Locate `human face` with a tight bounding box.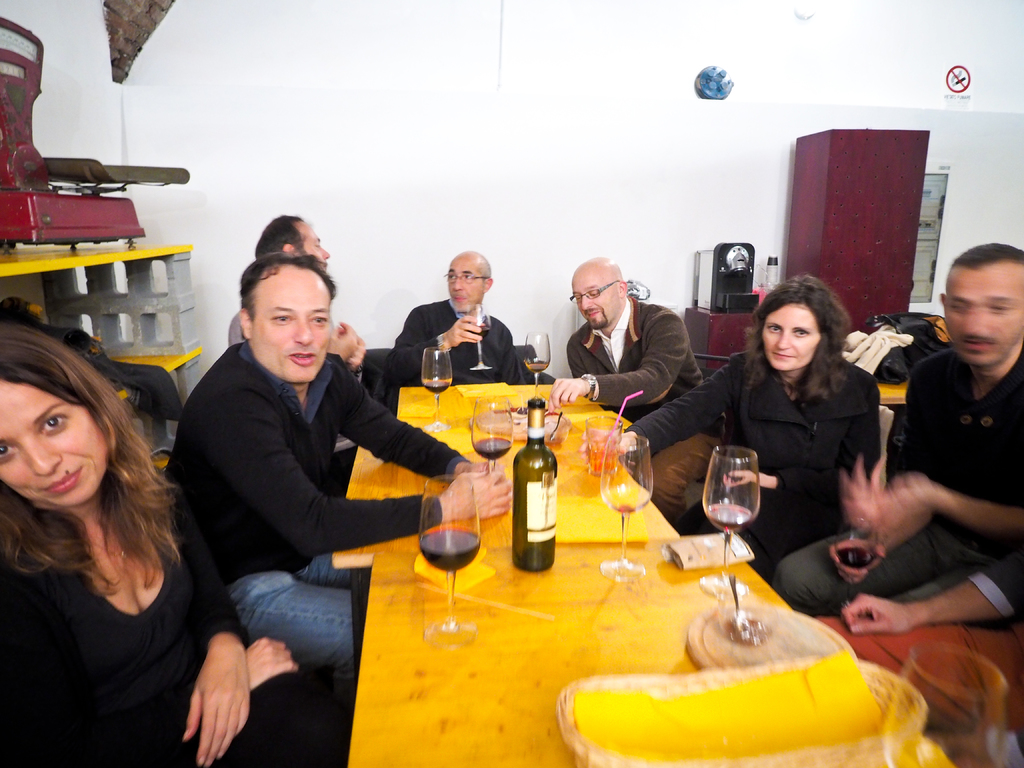
758,306,820,373.
